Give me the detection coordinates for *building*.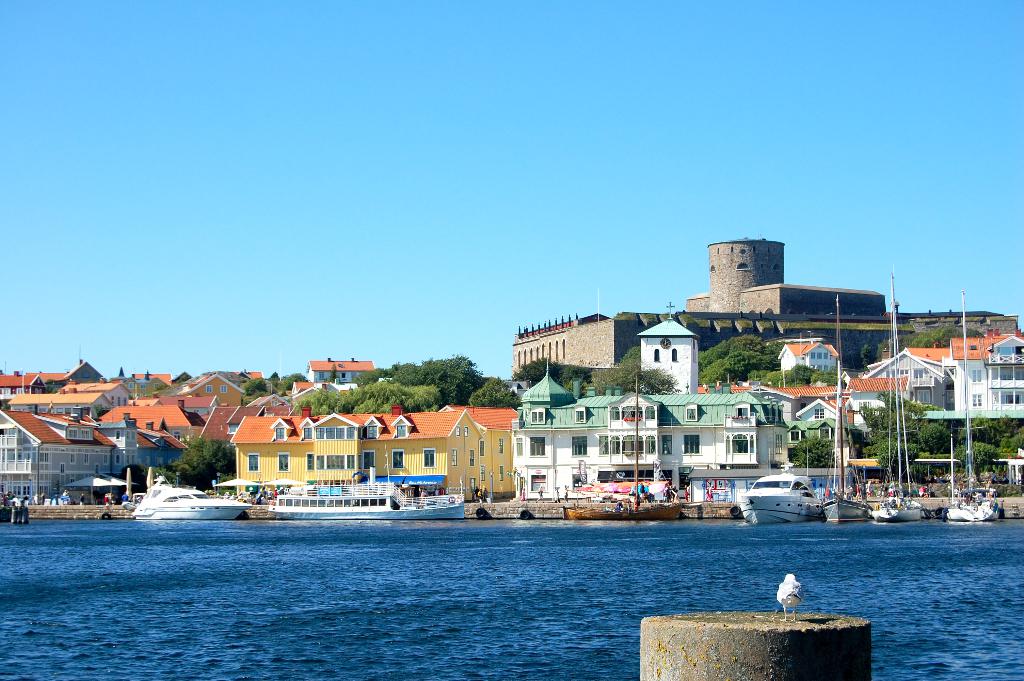
859/331/1018/429.
